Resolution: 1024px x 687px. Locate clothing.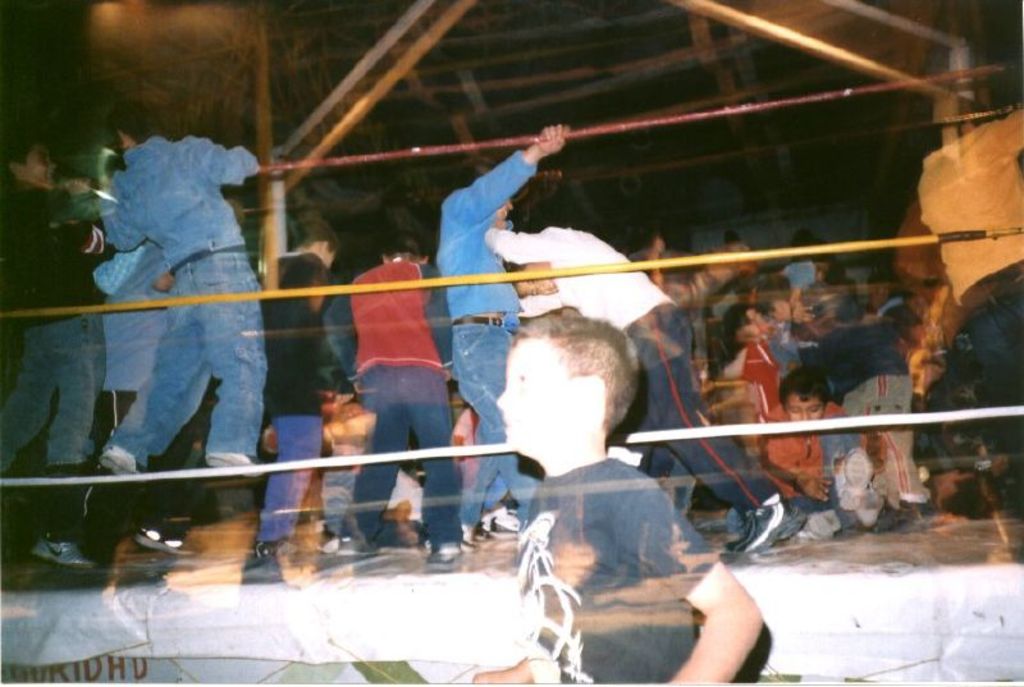
region(92, 134, 262, 461).
